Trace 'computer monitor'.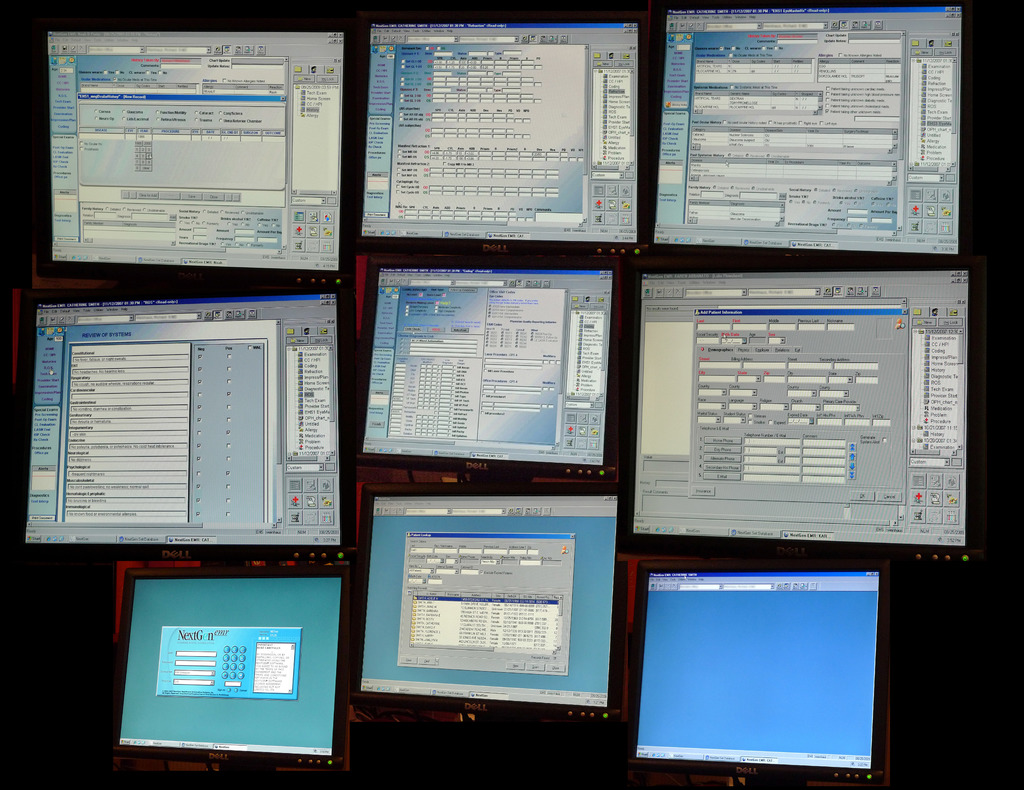
Traced to x1=614 y1=550 x2=909 y2=773.
